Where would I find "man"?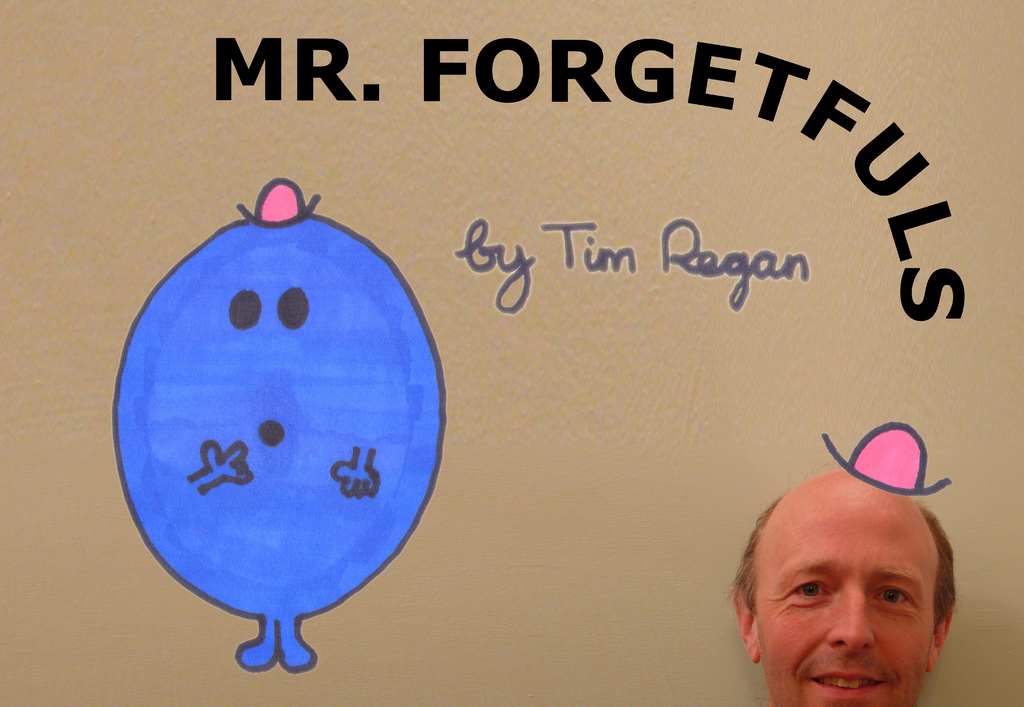
At 723/472/970/706.
